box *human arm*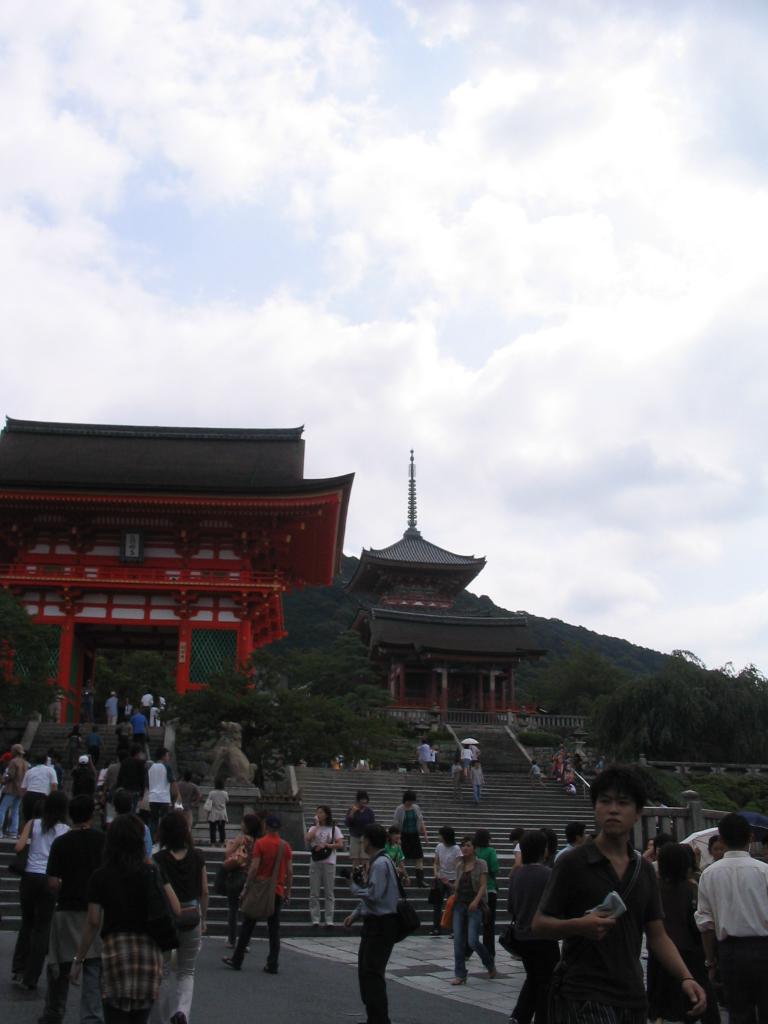
(left=7, top=766, right=16, bottom=780)
